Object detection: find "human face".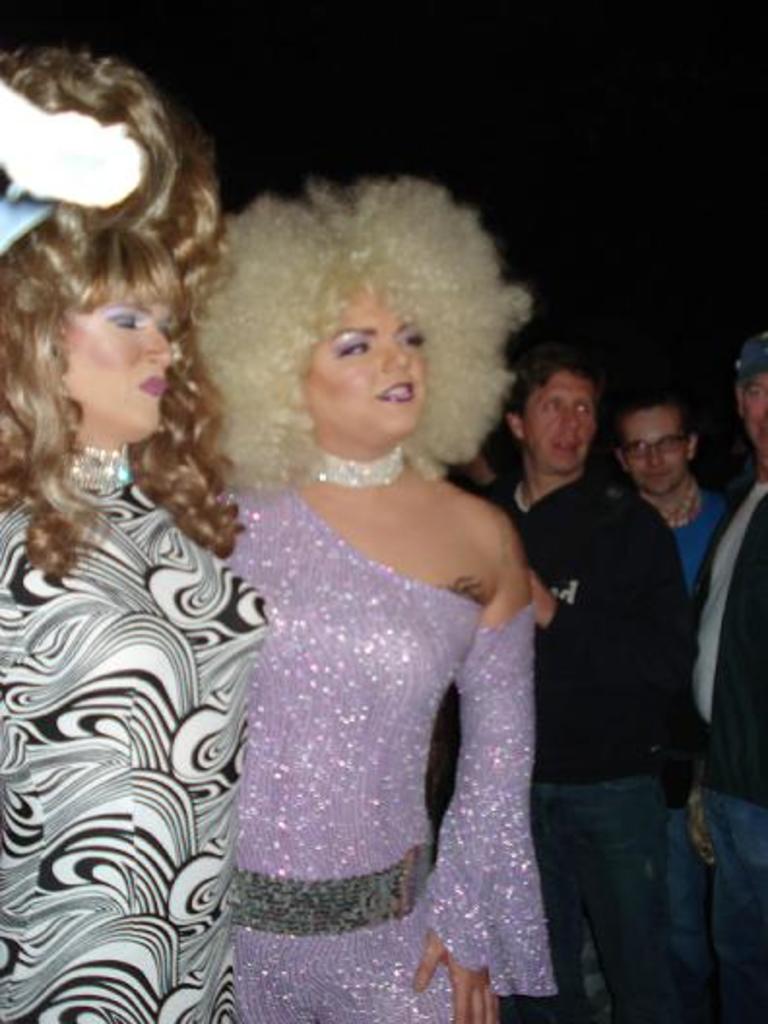
{"x1": 306, "y1": 295, "x2": 427, "y2": 434}.
